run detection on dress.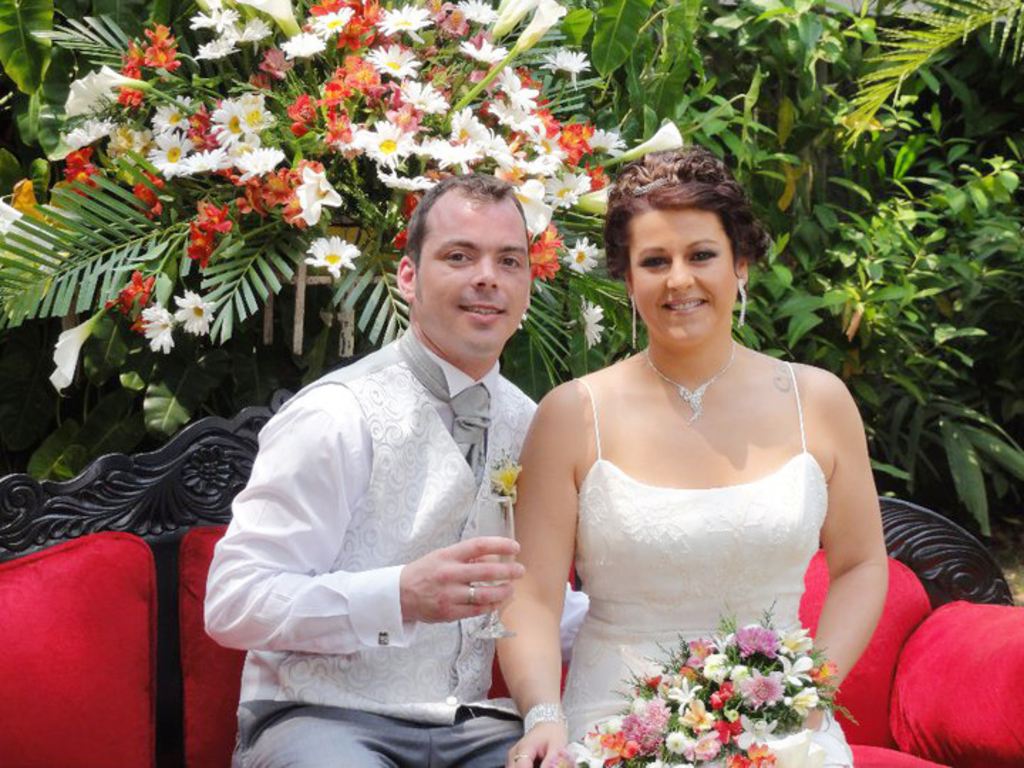
Result: (559, 358, 833, 767).
